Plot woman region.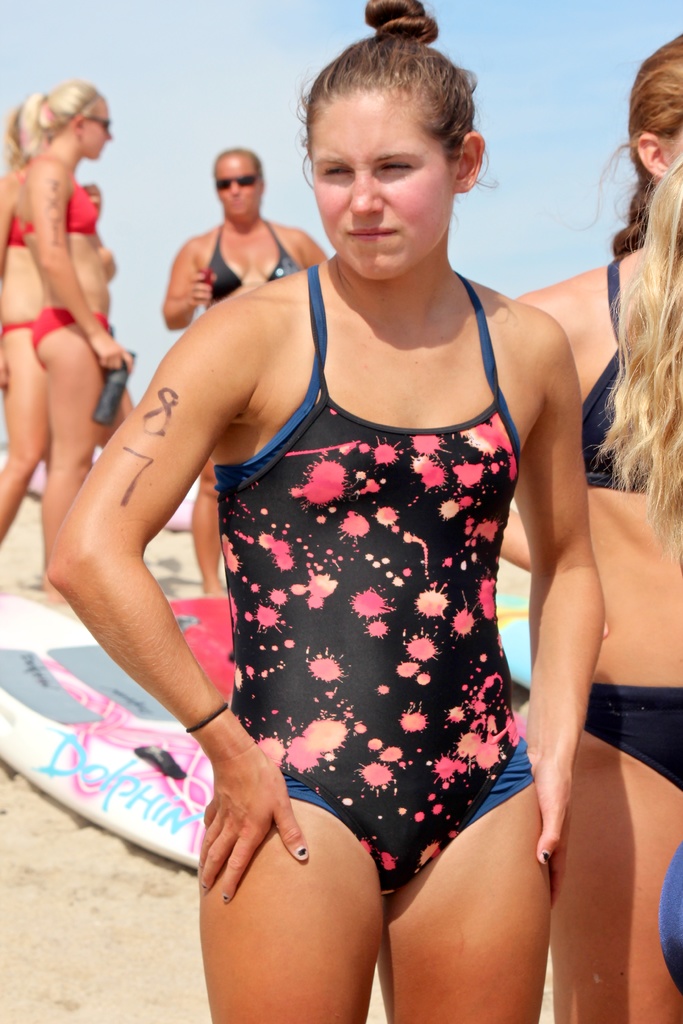
Plotted at 159/144/334/597.
